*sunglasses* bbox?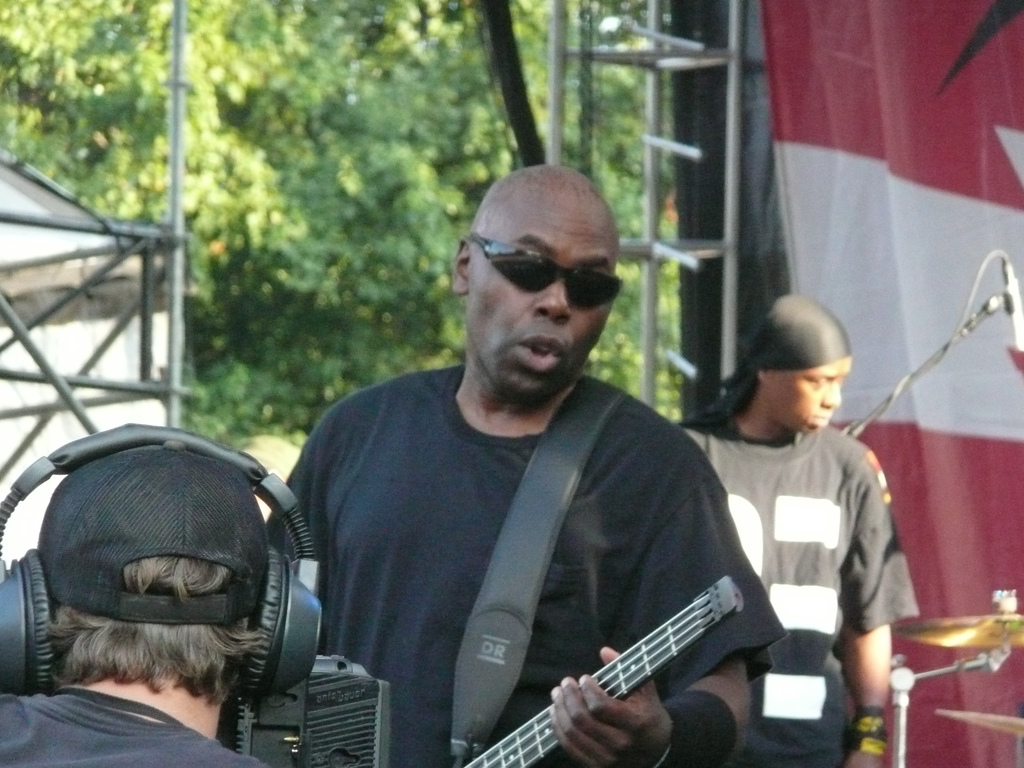
<bbox>469, 236, 625, 314</bbox>
